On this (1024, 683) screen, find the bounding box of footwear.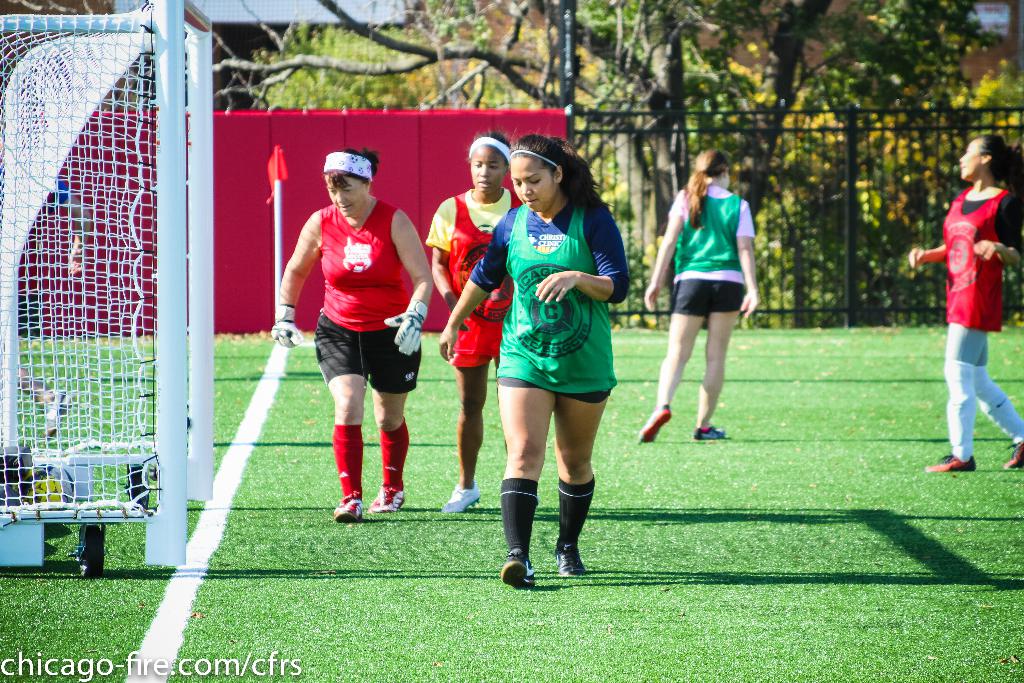
Bounding box: {"x1": 642, "y1": 409, "x2": 672, "y2": 444}.
